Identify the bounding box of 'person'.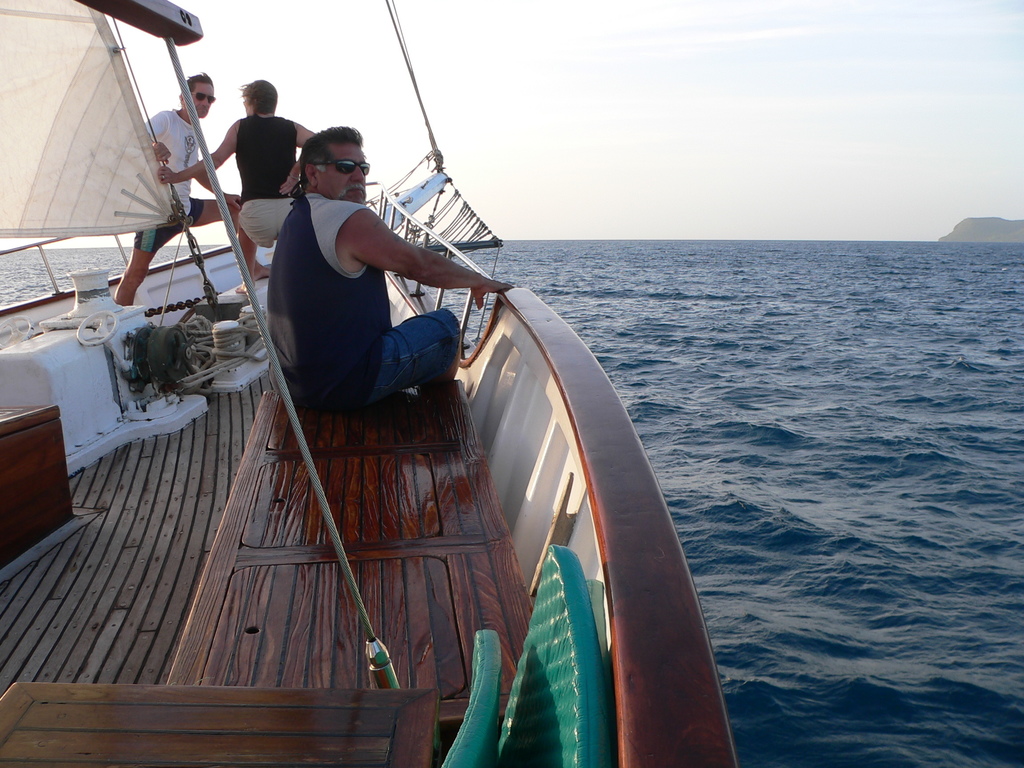
(x1=261, y1=110, x2=463, y2=438).
